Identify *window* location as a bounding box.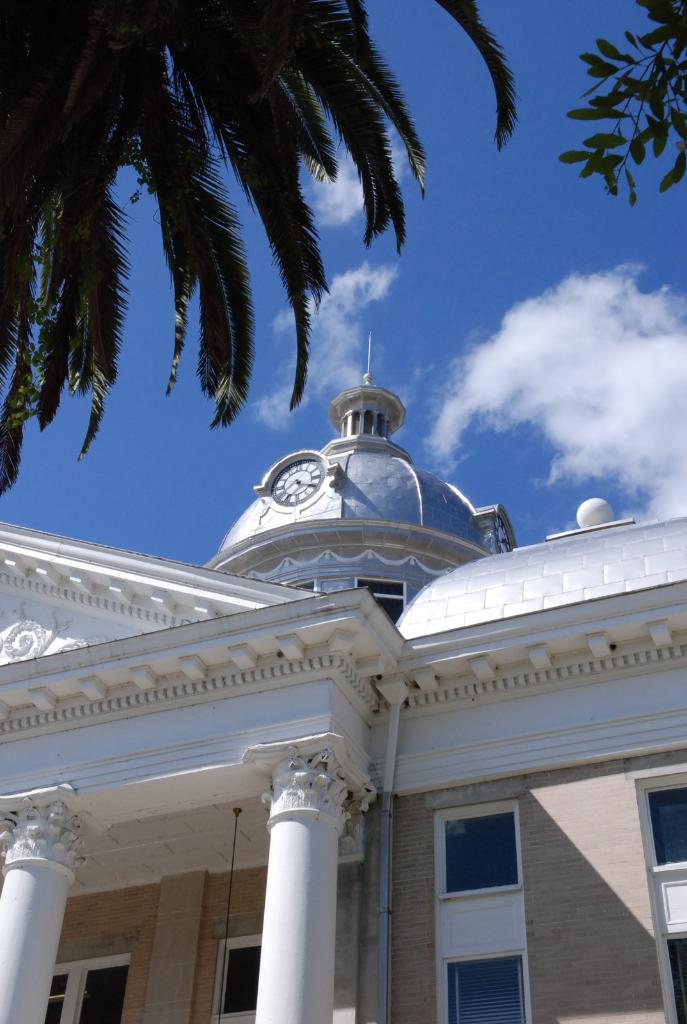
{"left": 355, "top": 574, "right": 402, "bottom": 623}.
